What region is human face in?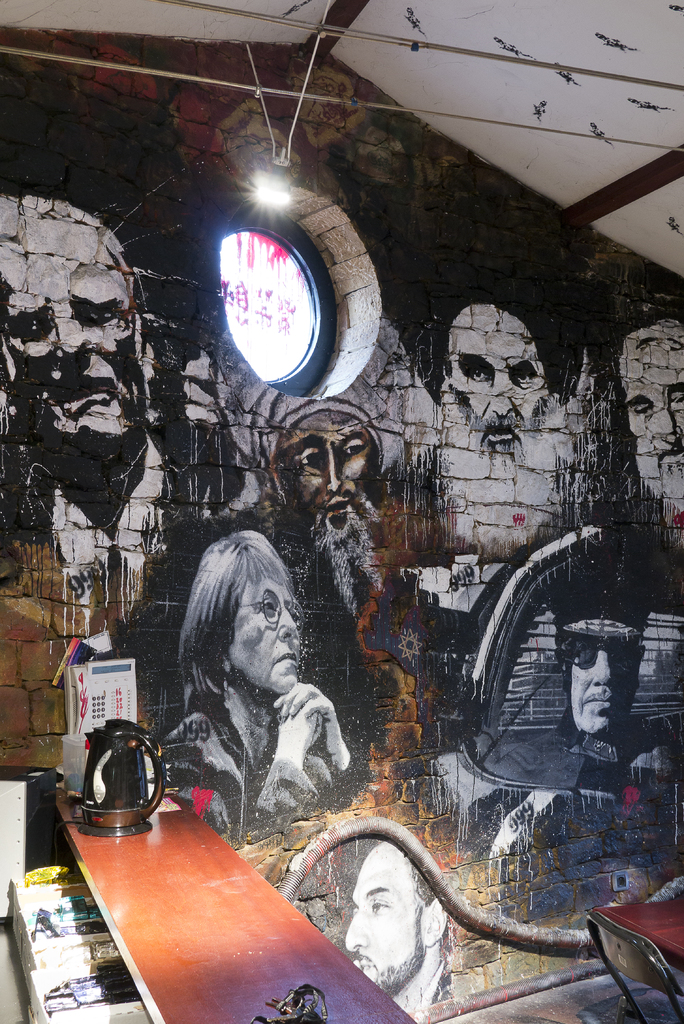
{"left": 450, "top": 337, "right": 547, "bottom": 460}.
